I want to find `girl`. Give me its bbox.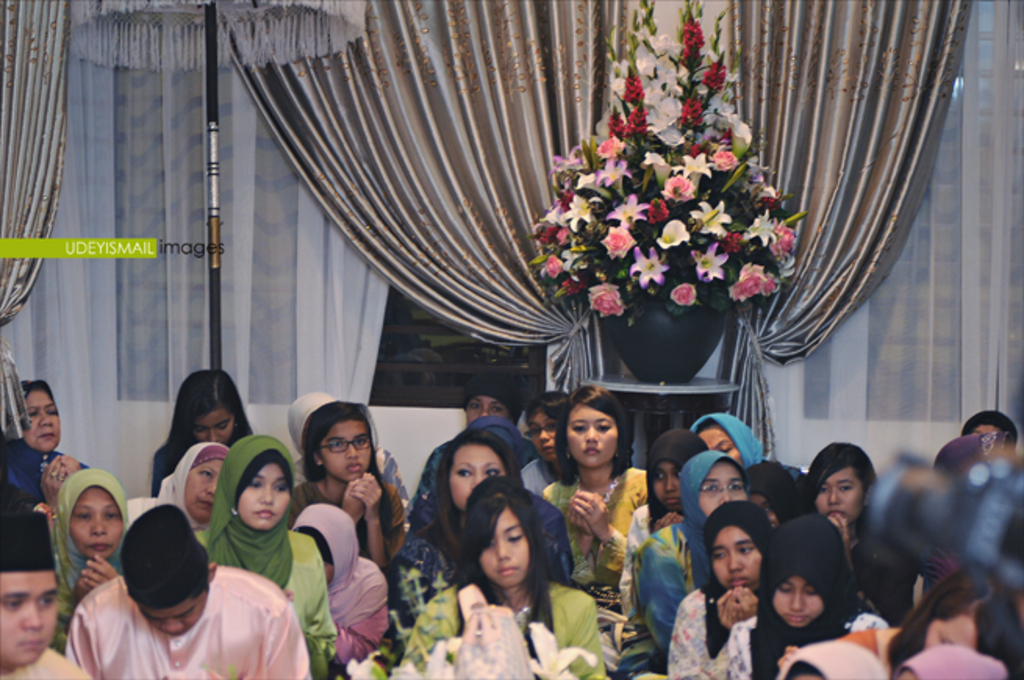
[left=616, top=428, right=710, bottom=628].
